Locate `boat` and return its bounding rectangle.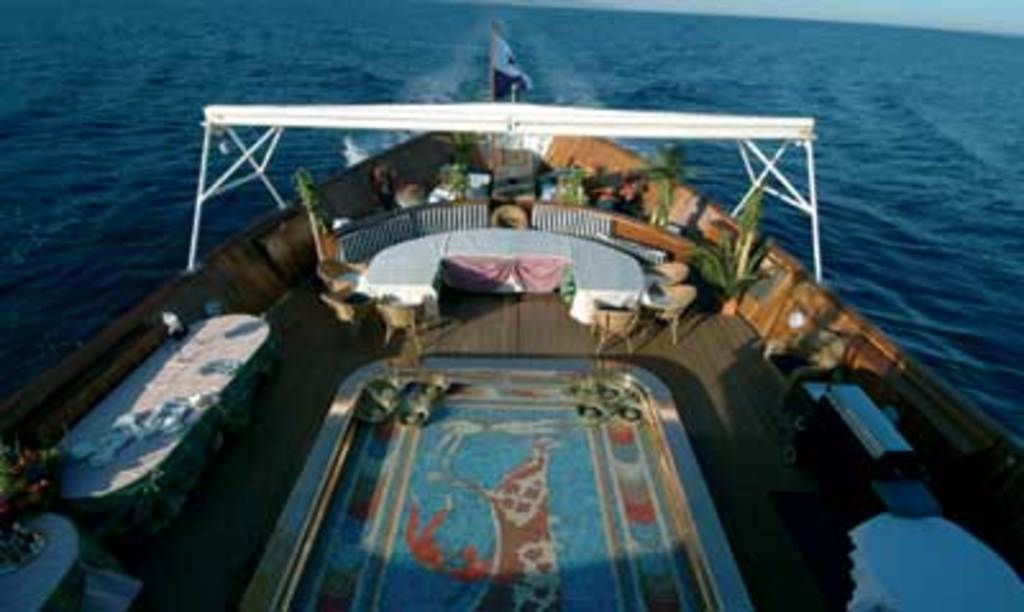
36, 51, 980, 579.
